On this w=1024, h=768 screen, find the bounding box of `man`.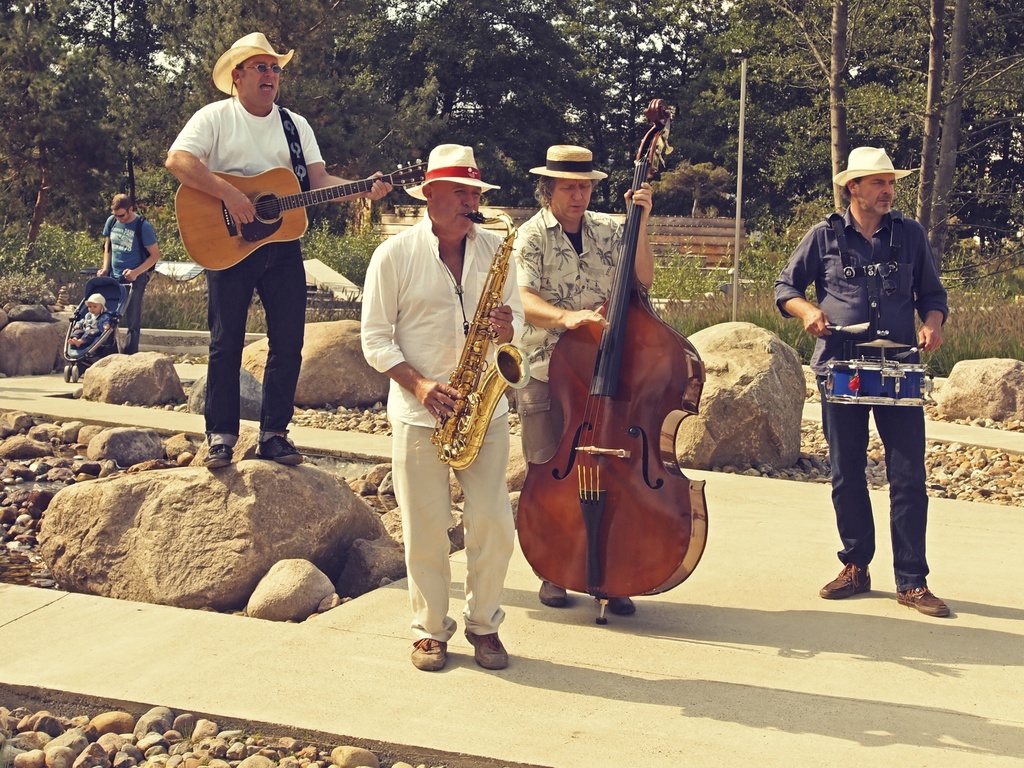
Bounding box: box(771, 146, 953, 621).
